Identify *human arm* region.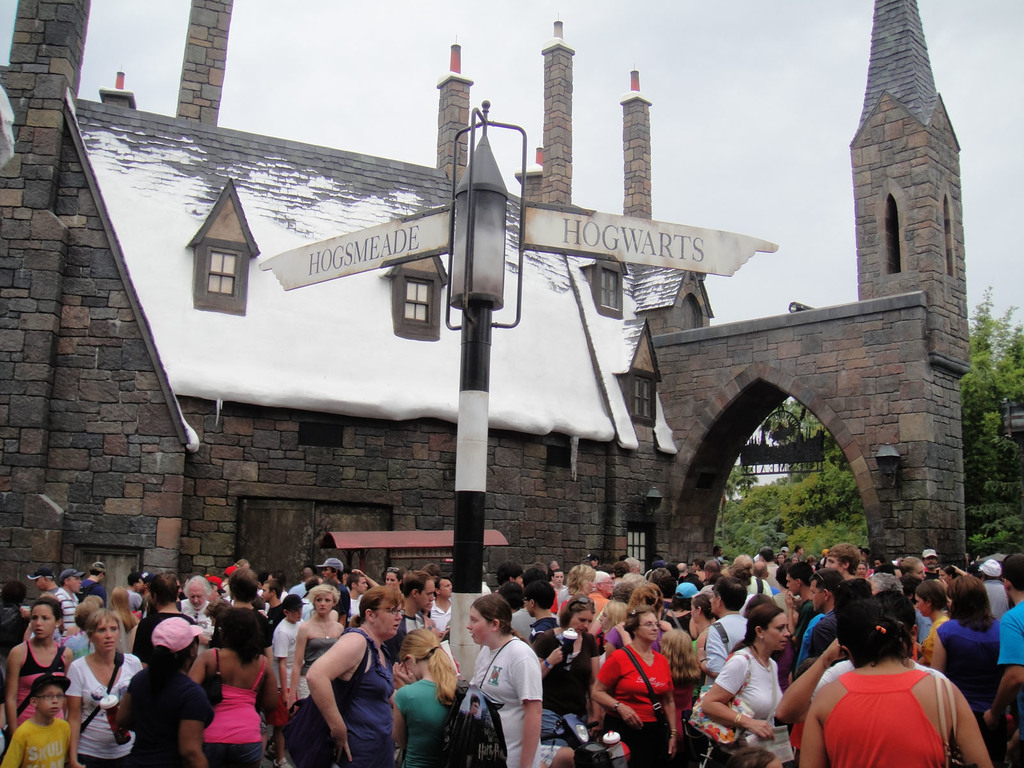
Region: [659,617,676,633].
